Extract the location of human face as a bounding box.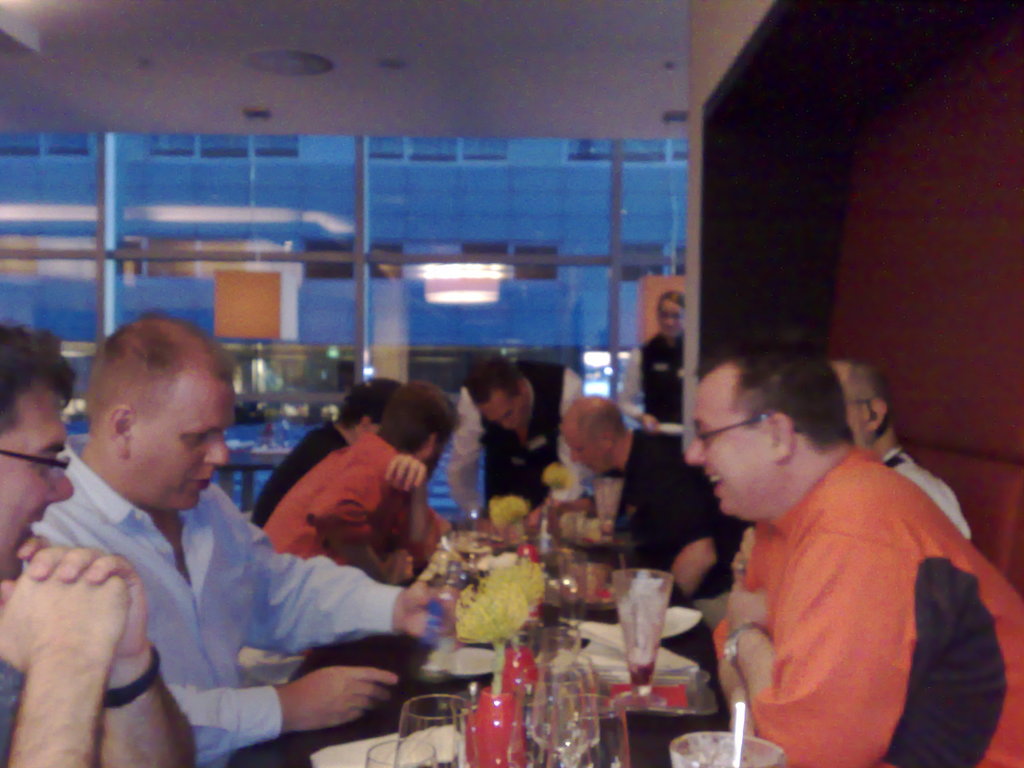
<bbox>0, 382, 78, 584</bbox>.
